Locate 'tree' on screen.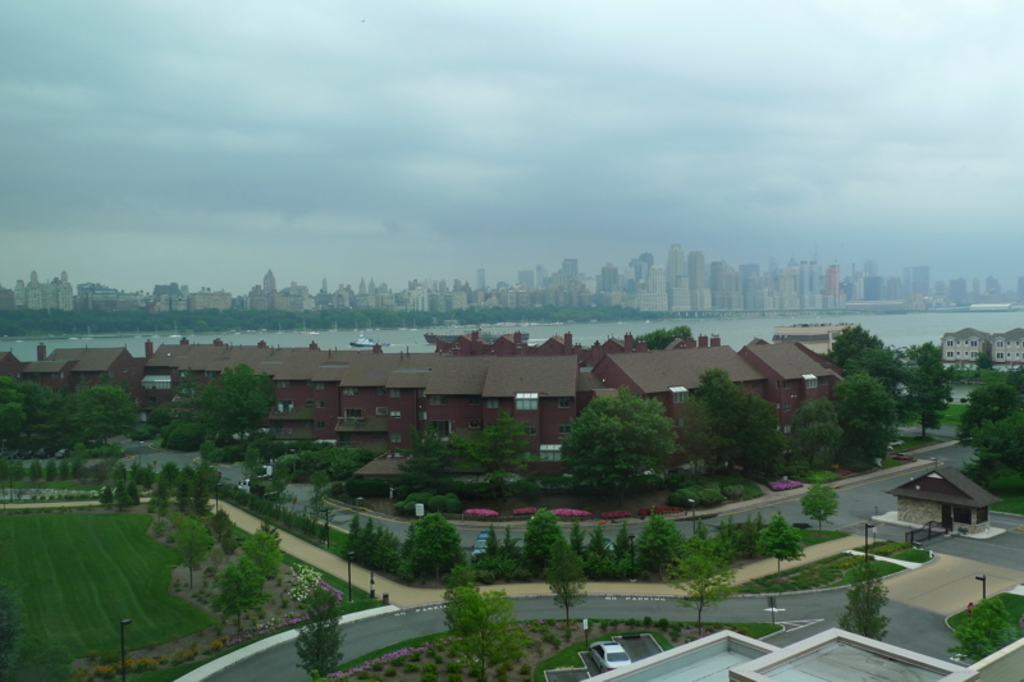
On screen at <box>435,585,541,681</box>.
